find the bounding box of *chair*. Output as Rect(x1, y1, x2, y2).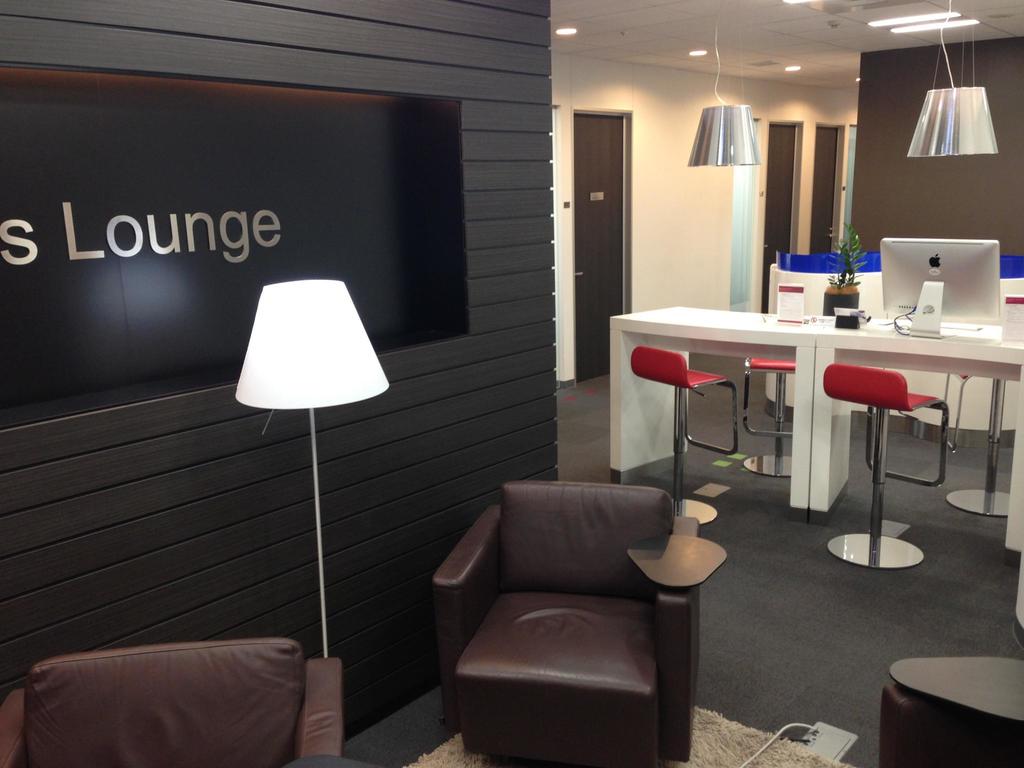
Rect(945, 367, 1012, 518).
